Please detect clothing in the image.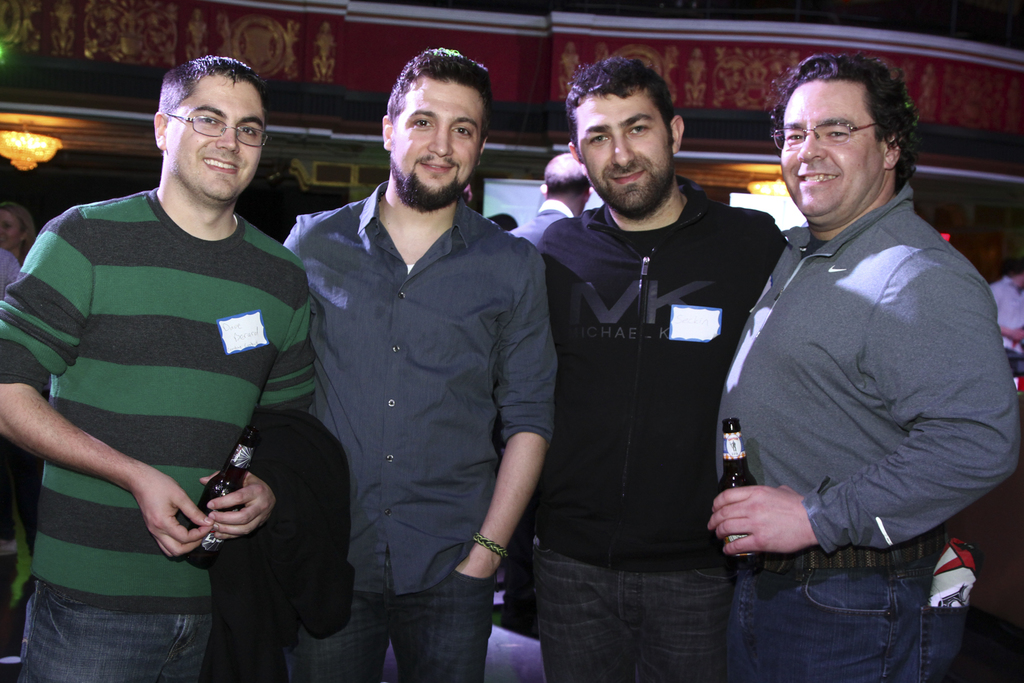
0:183:318:680.
